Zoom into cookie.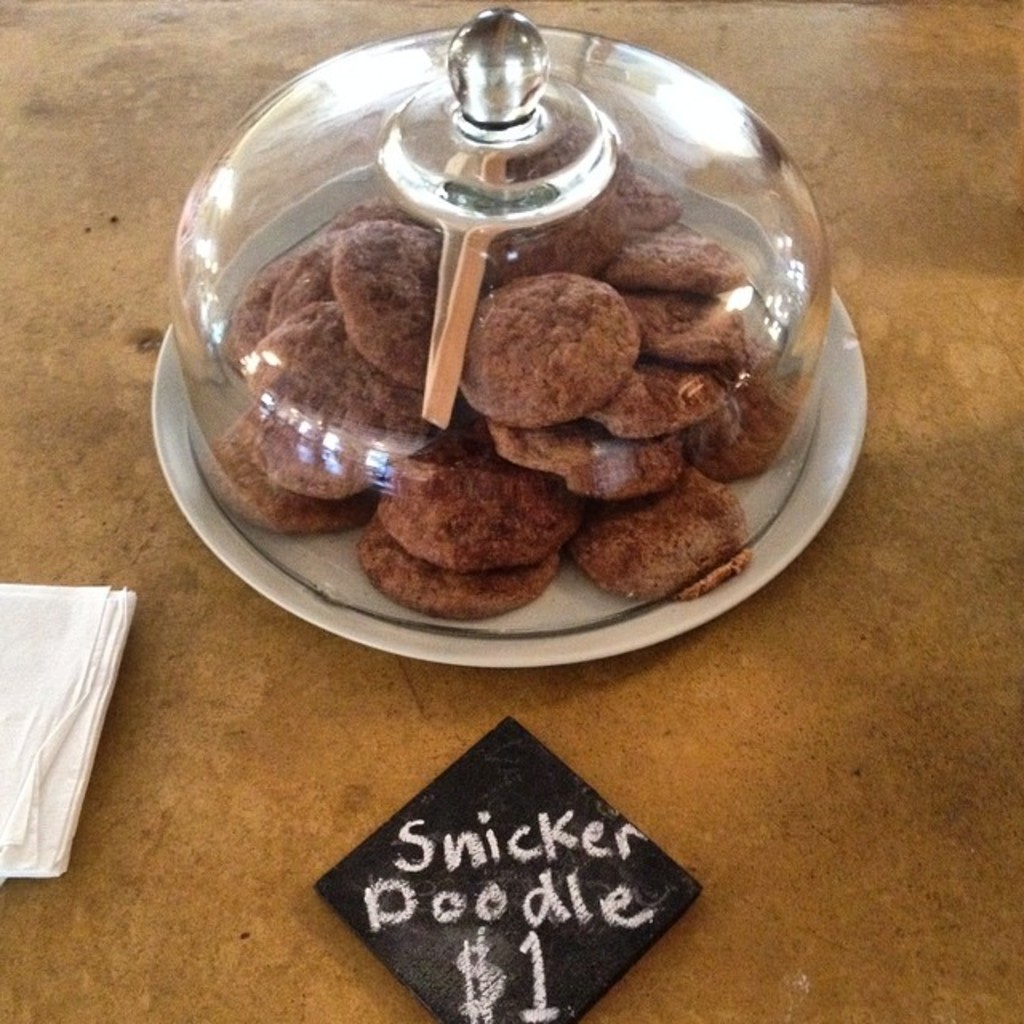
Zoom target: 485:424:682:496.
